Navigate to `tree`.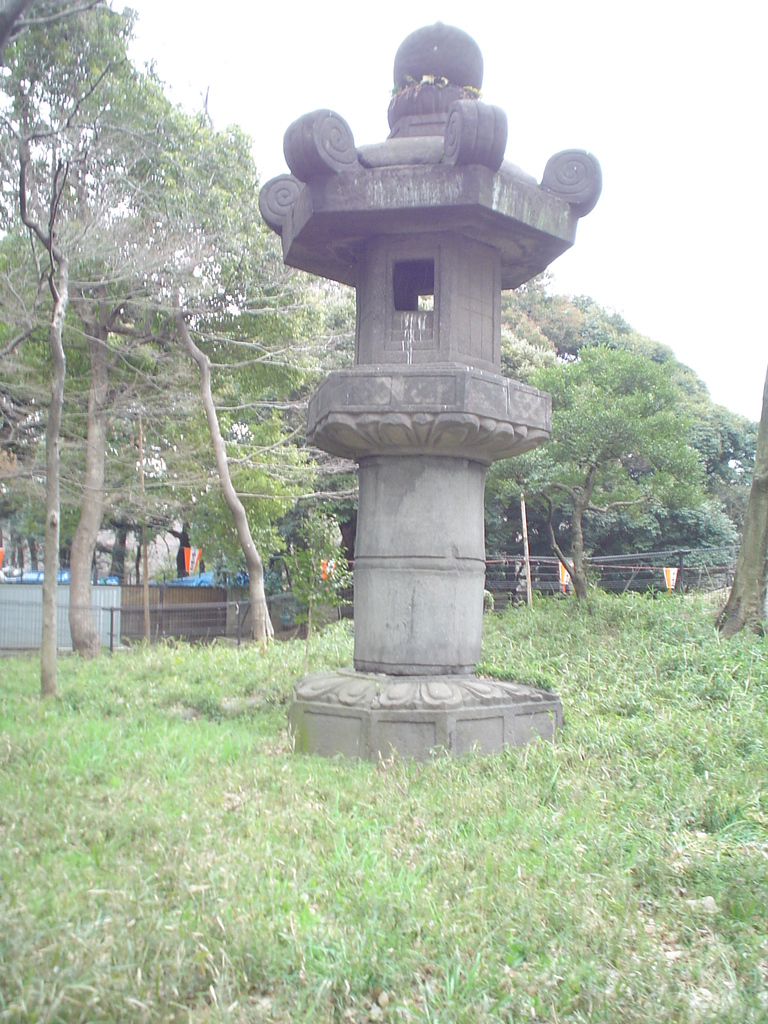
Navigation target: region(58, 246, 212, 678).
